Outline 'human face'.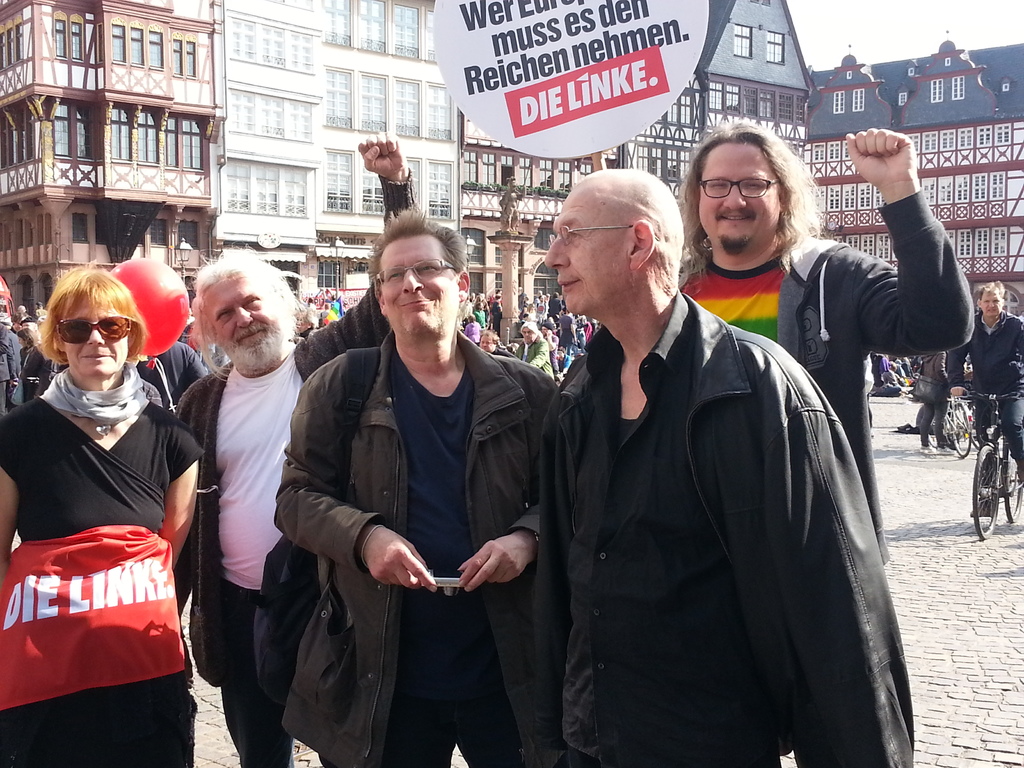
Outline: select_region(378, 240, 455, 339).
